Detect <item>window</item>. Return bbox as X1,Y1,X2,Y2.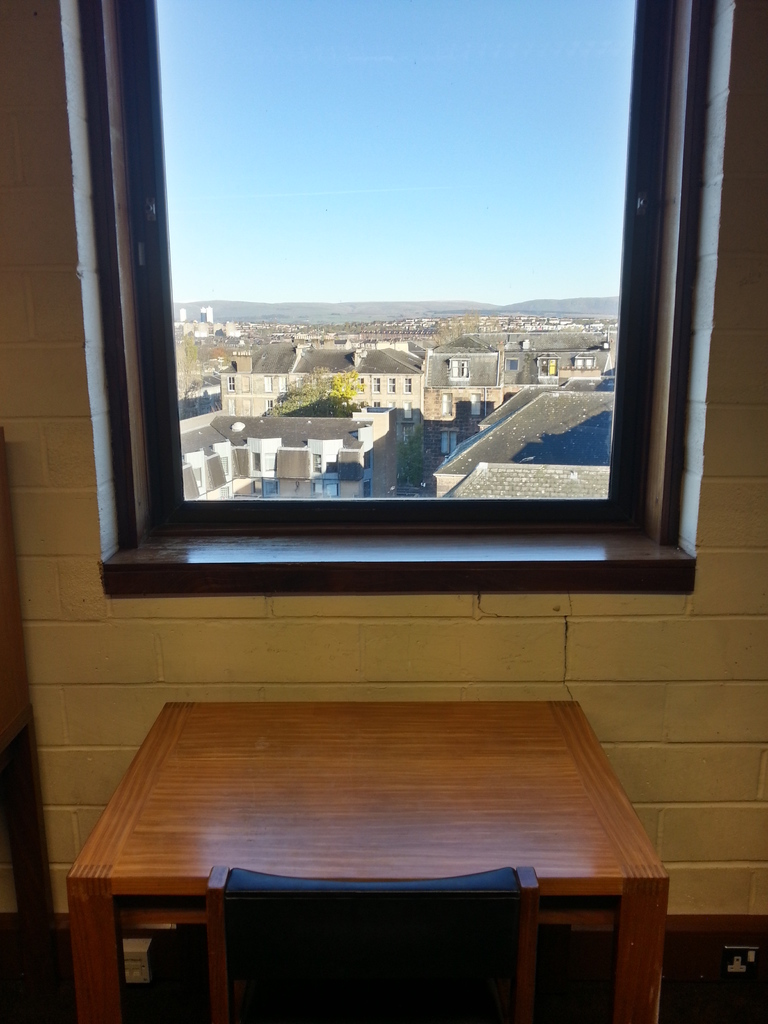
280,379,287,391.
